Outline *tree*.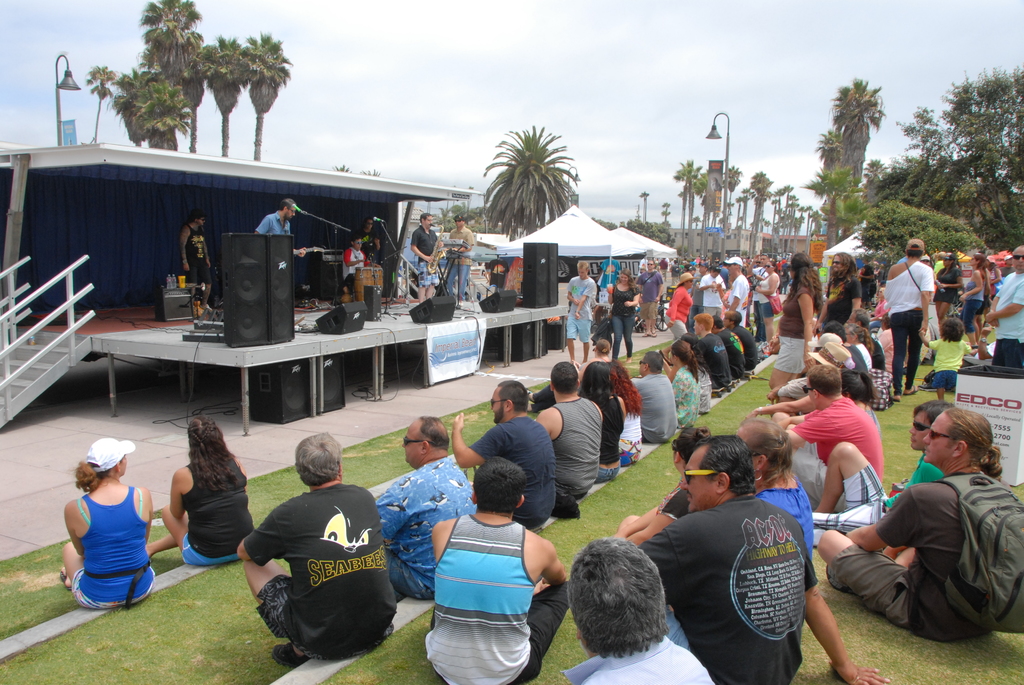
Outline: select_region(102, 0, 297, 162).
